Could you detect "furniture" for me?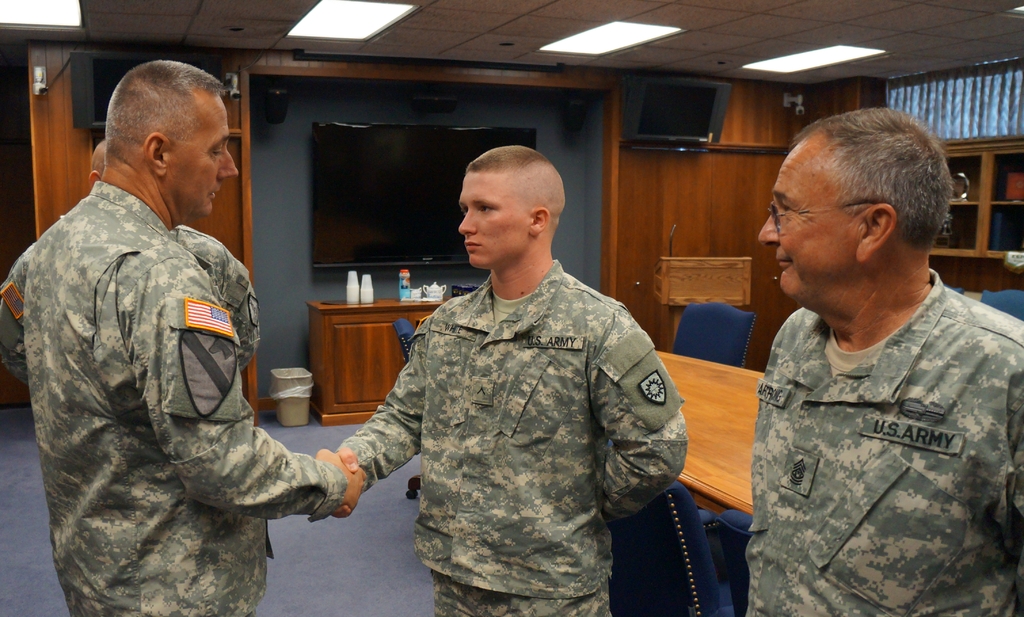
Detection result: <bbox>653, 257, 753, 353</bbox>.
